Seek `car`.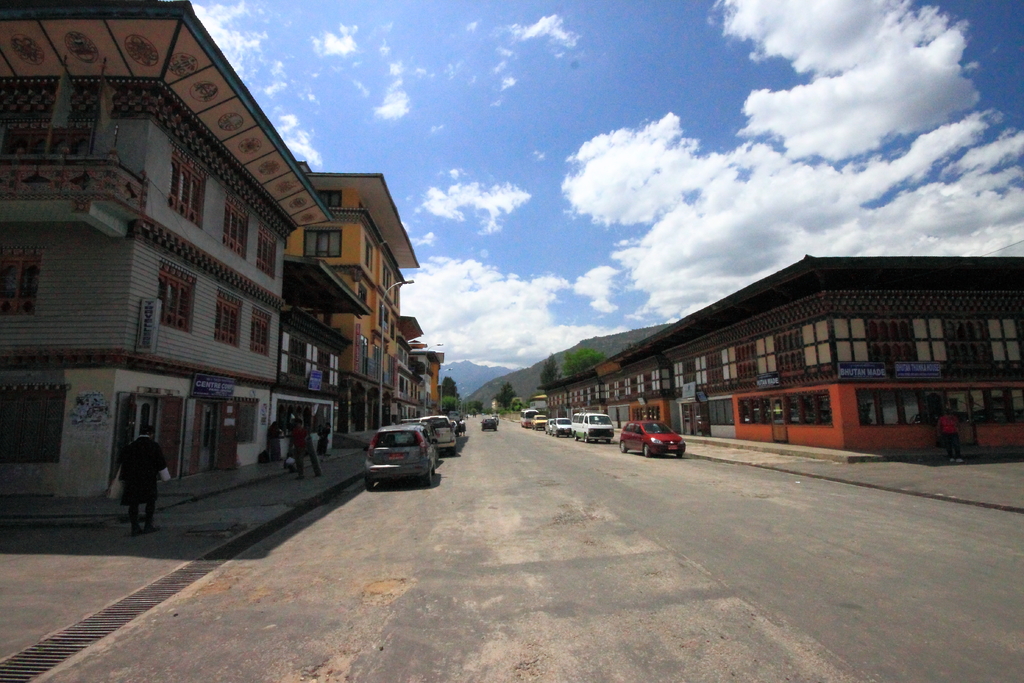
[x1=483, y1=418, x2=496, y2=430].
